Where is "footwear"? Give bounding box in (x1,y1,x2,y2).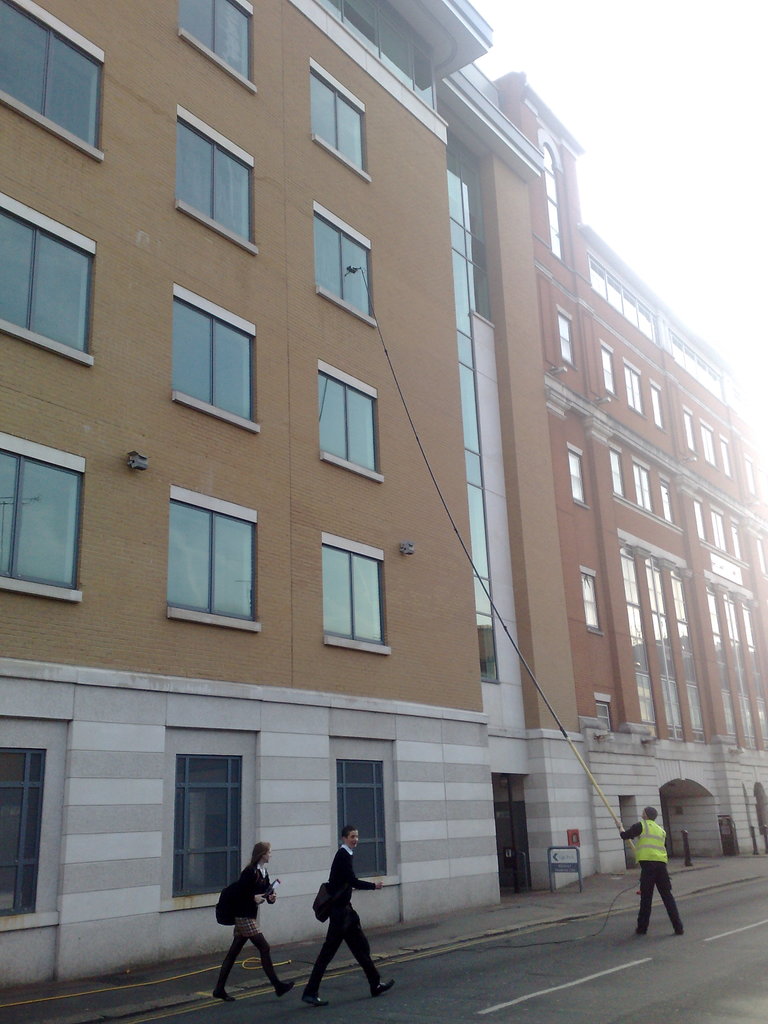
(675,927,686,936).
